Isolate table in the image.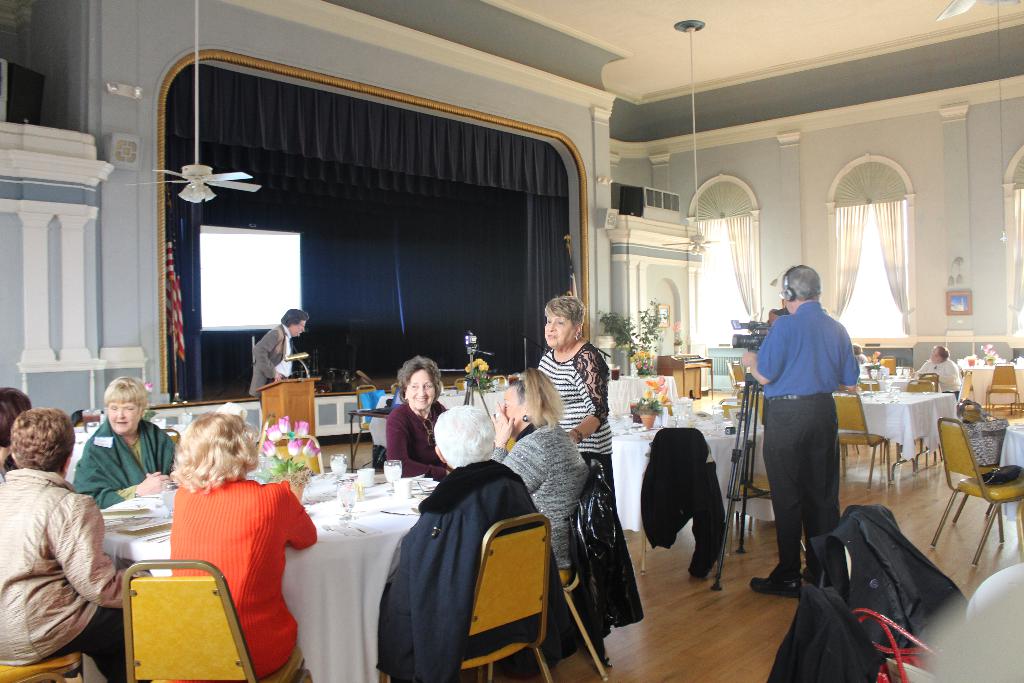
Isolated region: [102, 471, 438, 682].
